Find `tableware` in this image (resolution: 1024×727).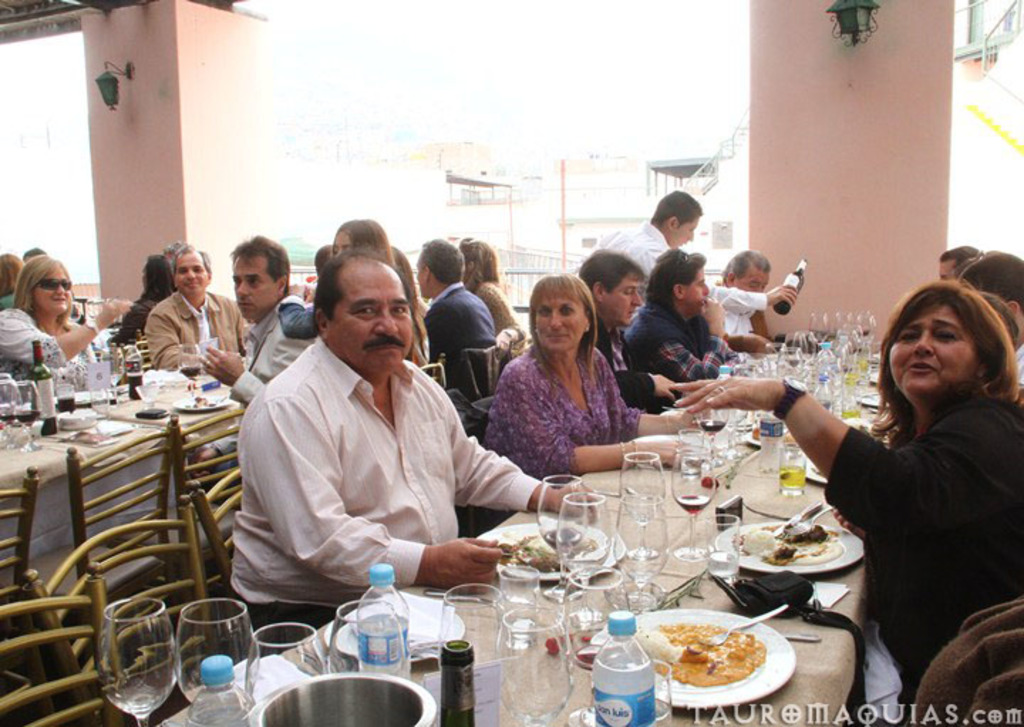
region(782, 630, 819, 642).
